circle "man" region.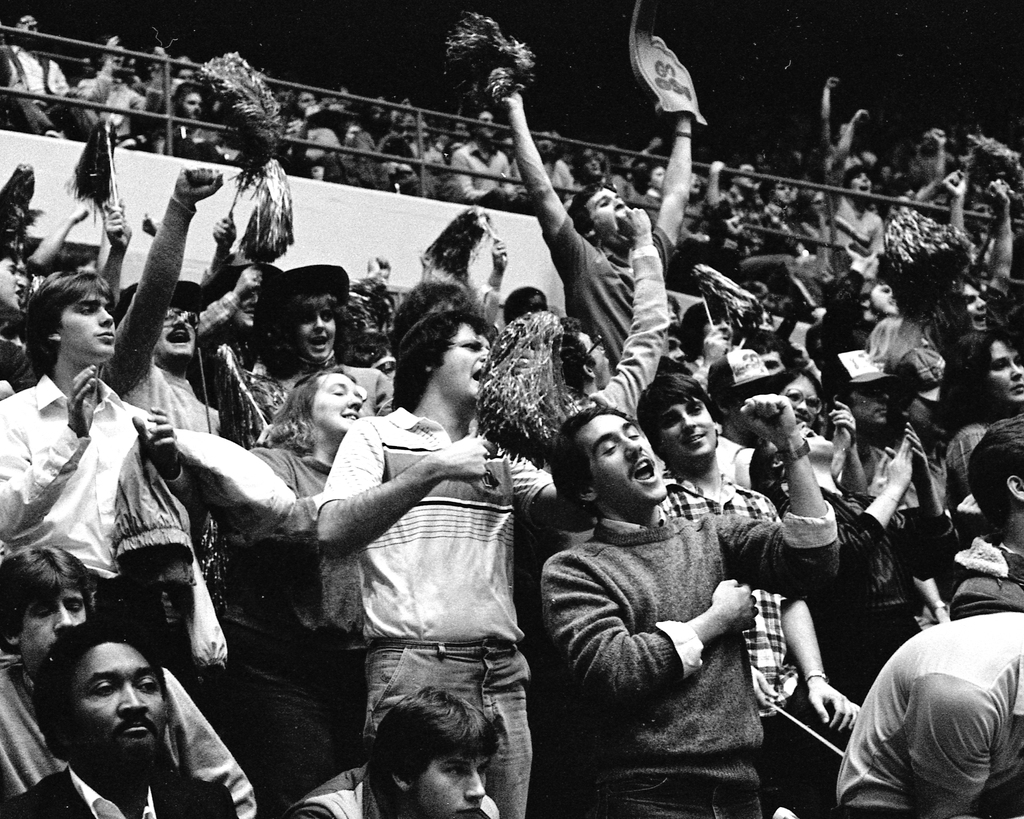
Region: BBox(636, 373, 861, 818).
